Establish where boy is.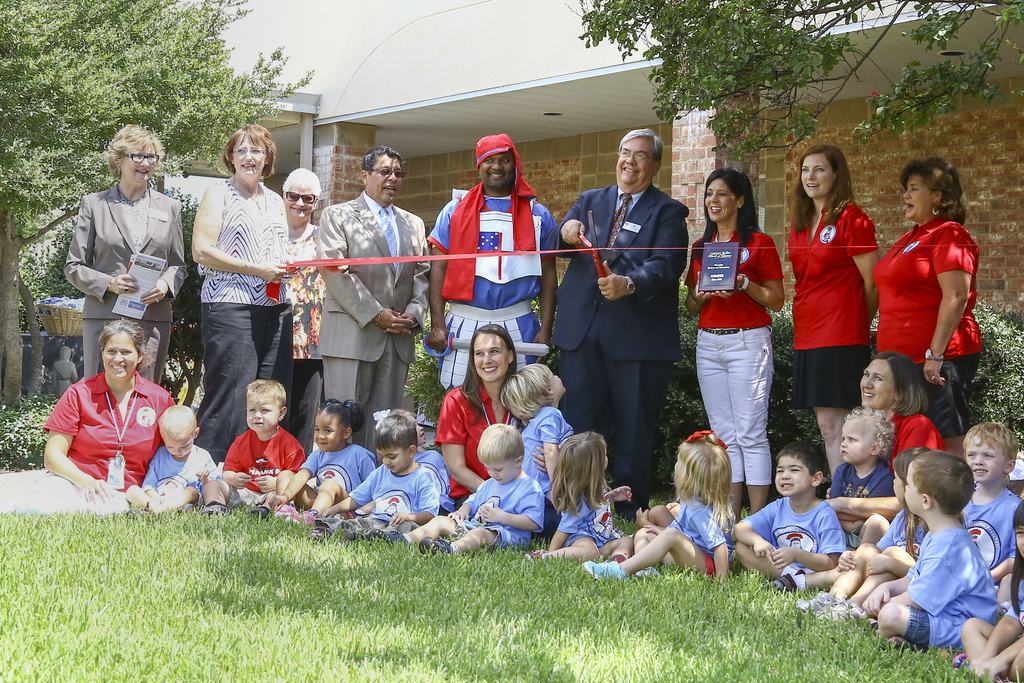
Established at (824,407,896,542).
